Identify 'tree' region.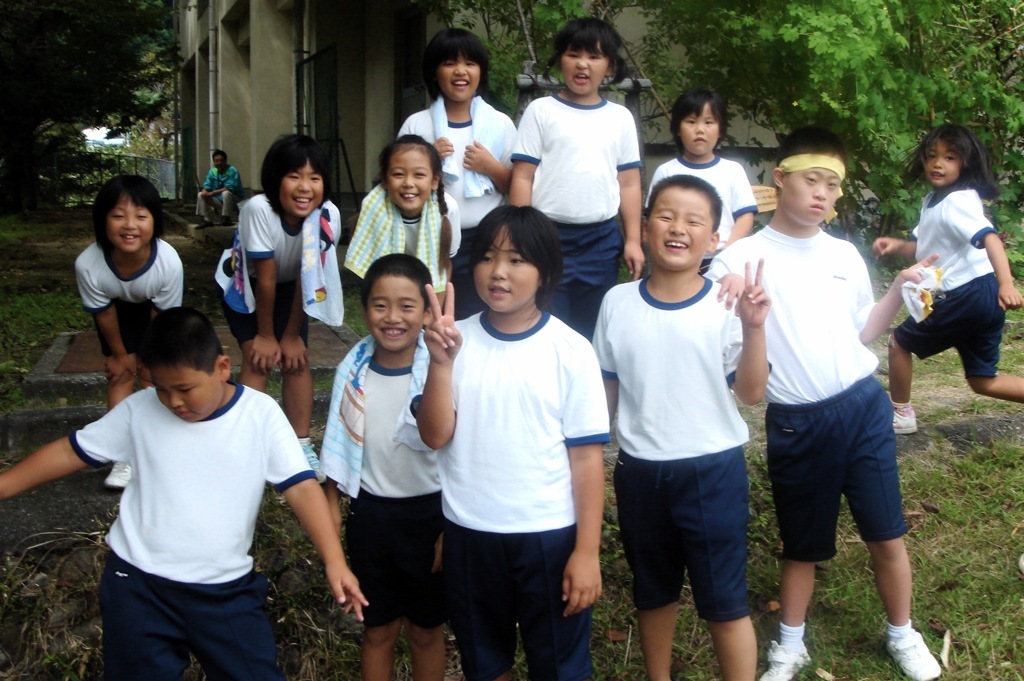
Region: [9,5,210,216].
